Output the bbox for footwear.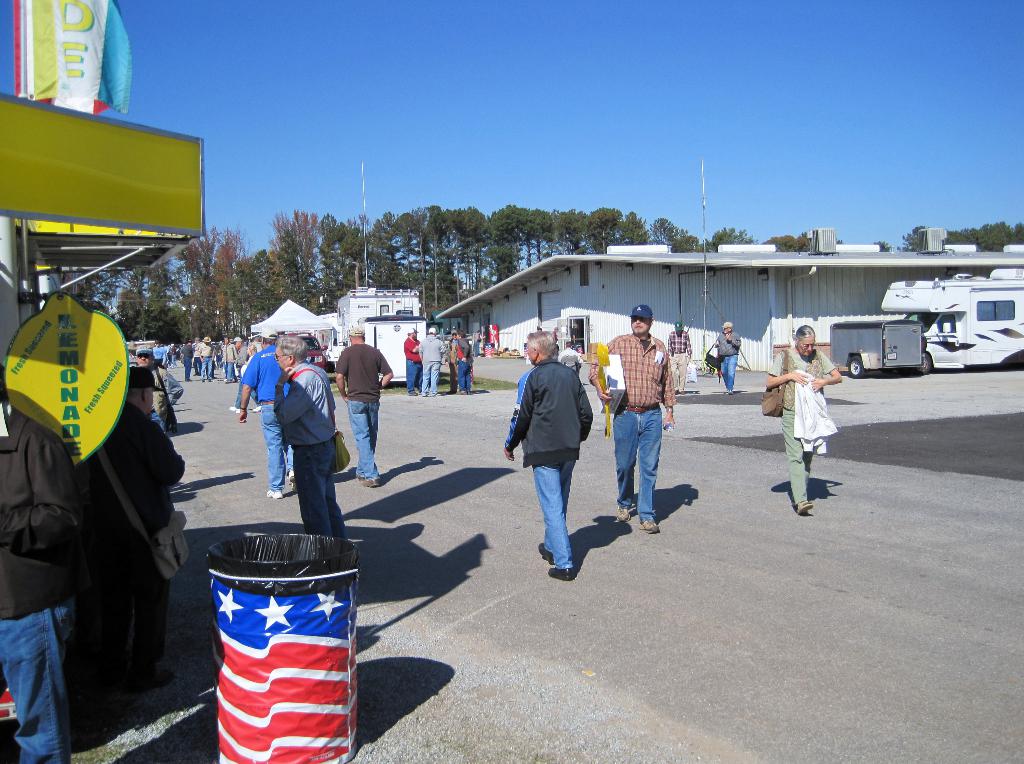
locate(355, 474, 364, 479).
